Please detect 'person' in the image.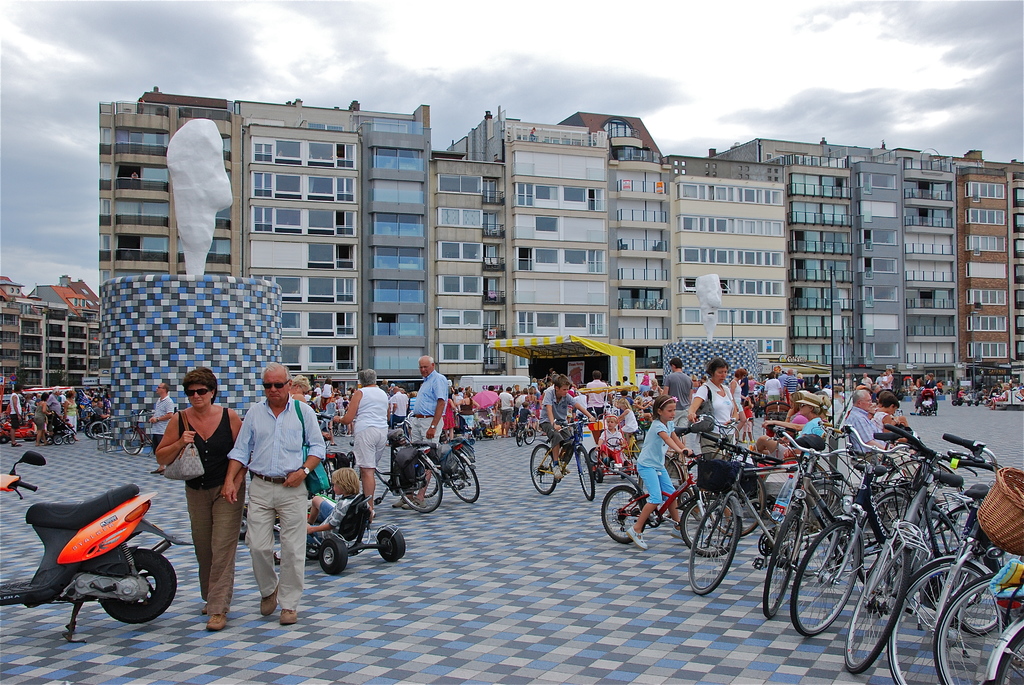
[869, 395, 906, 432].
